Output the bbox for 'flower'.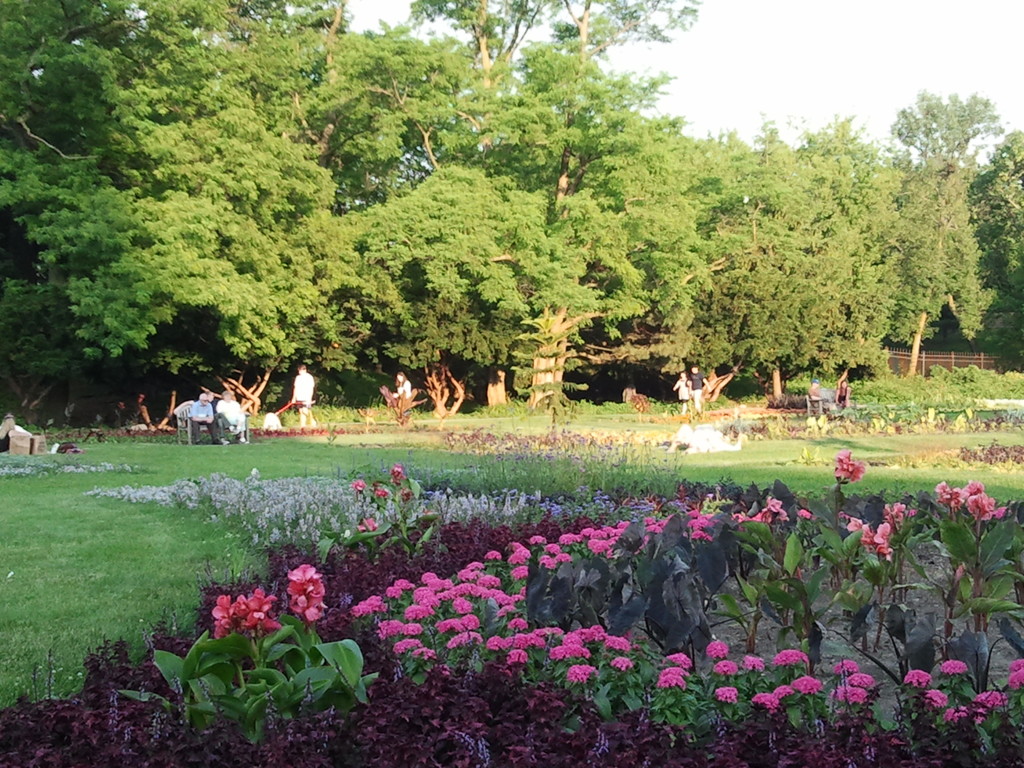
x1=829 y1=658 x2=858 y2=676.
